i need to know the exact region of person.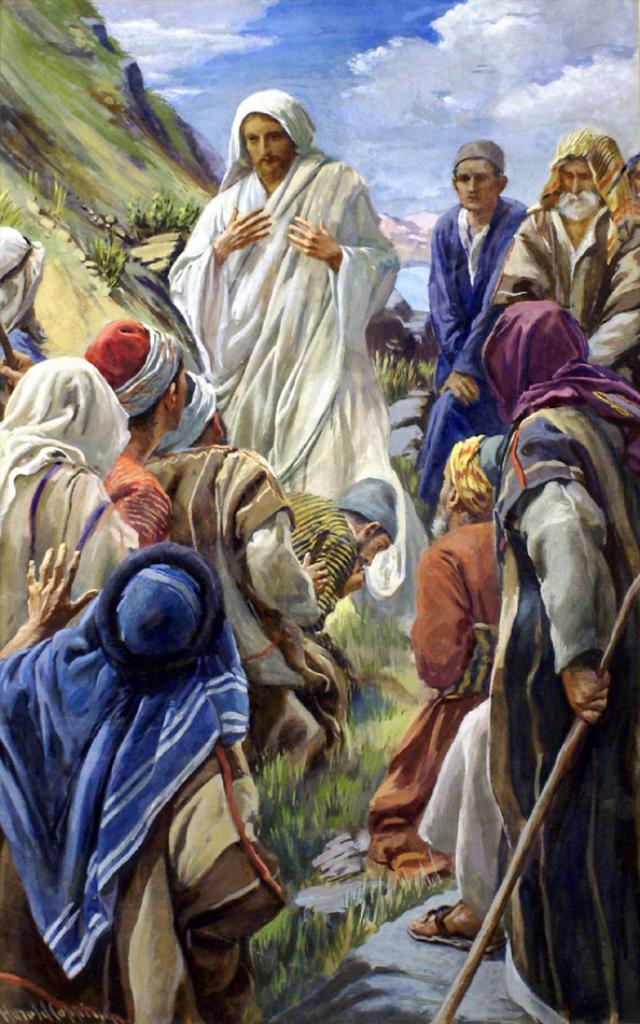
Region: Rect(0, 348, 141, 655).
